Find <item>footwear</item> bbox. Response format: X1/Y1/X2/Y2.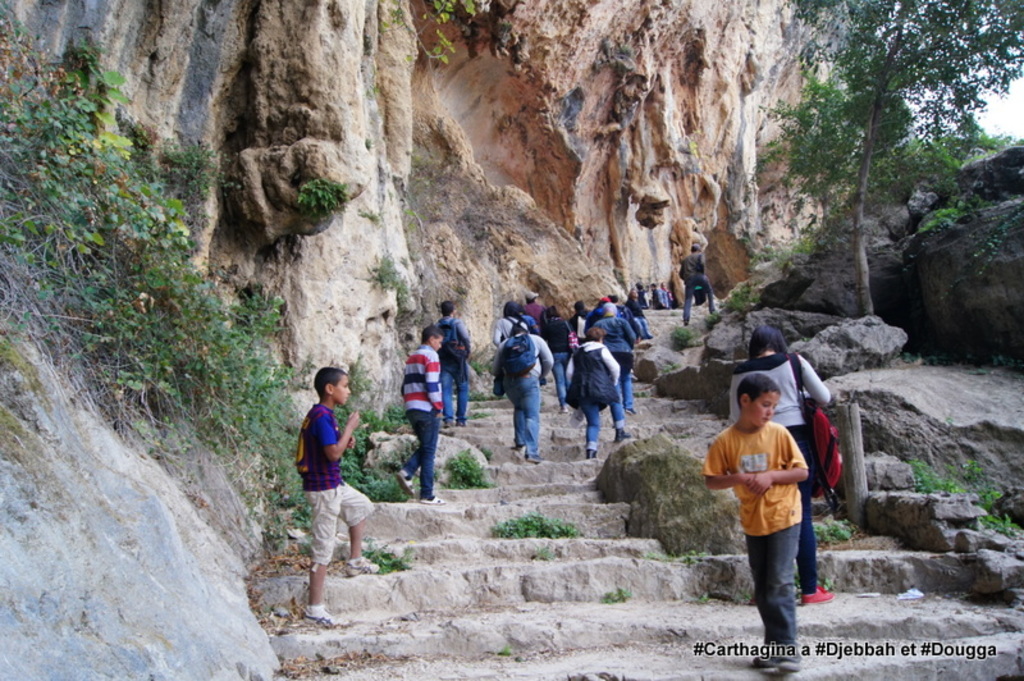
457/419/463/424.
